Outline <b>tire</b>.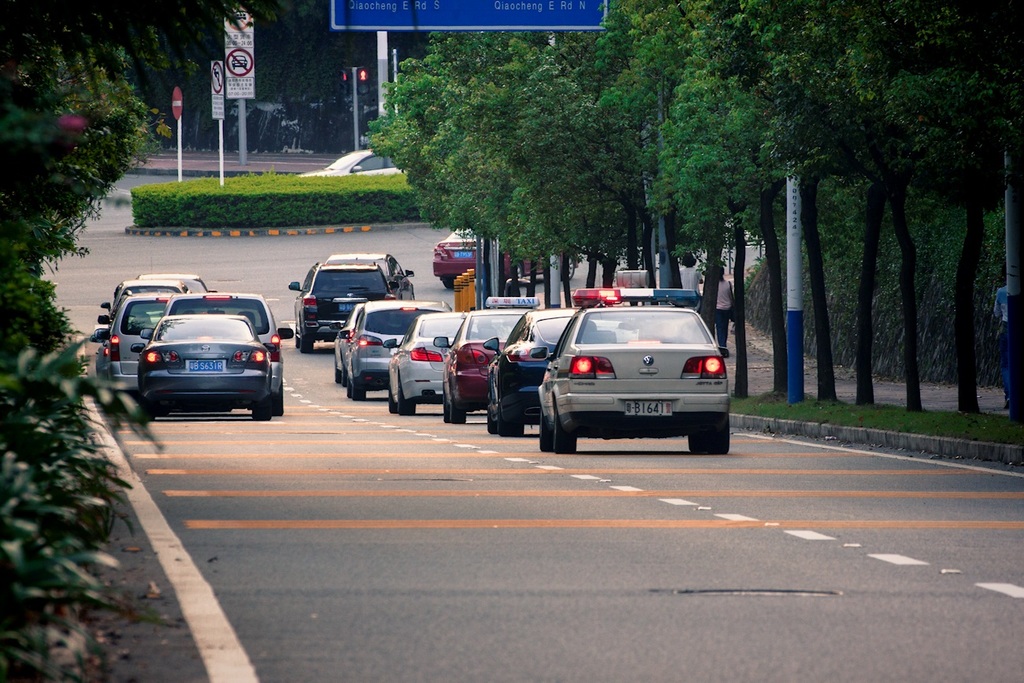
Outline: x1=499, y1=410, x2=524, y2=437.
